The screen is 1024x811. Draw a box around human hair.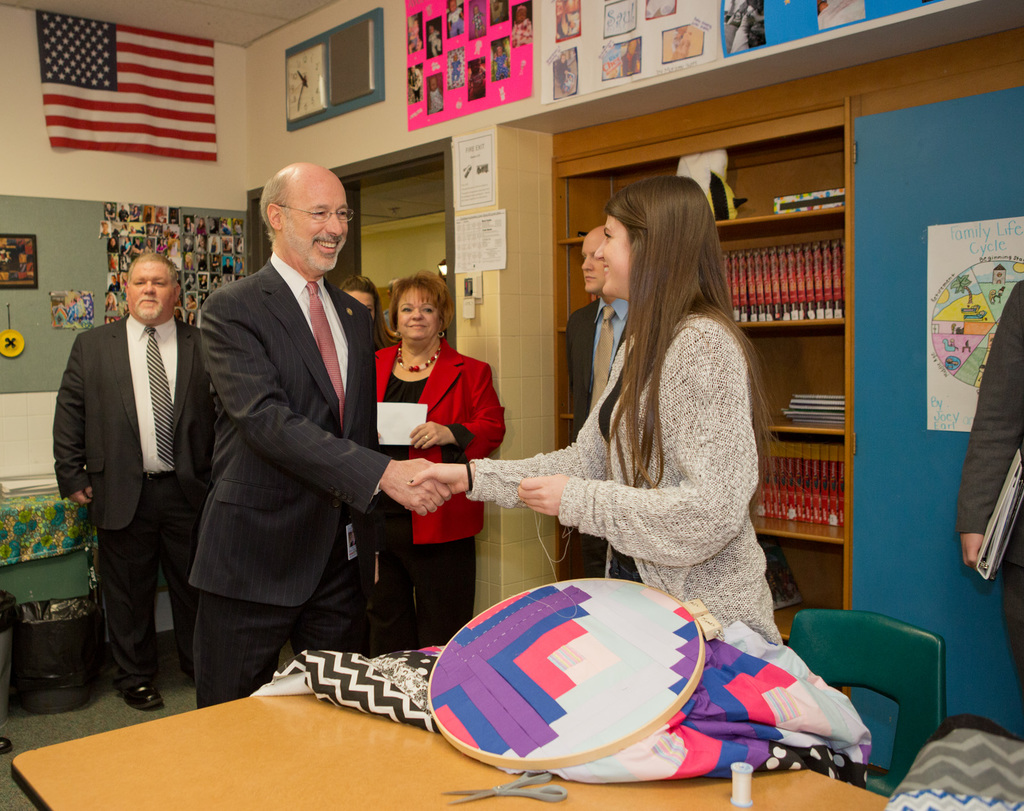
left=255, top=169, right=294, bottom=239.
